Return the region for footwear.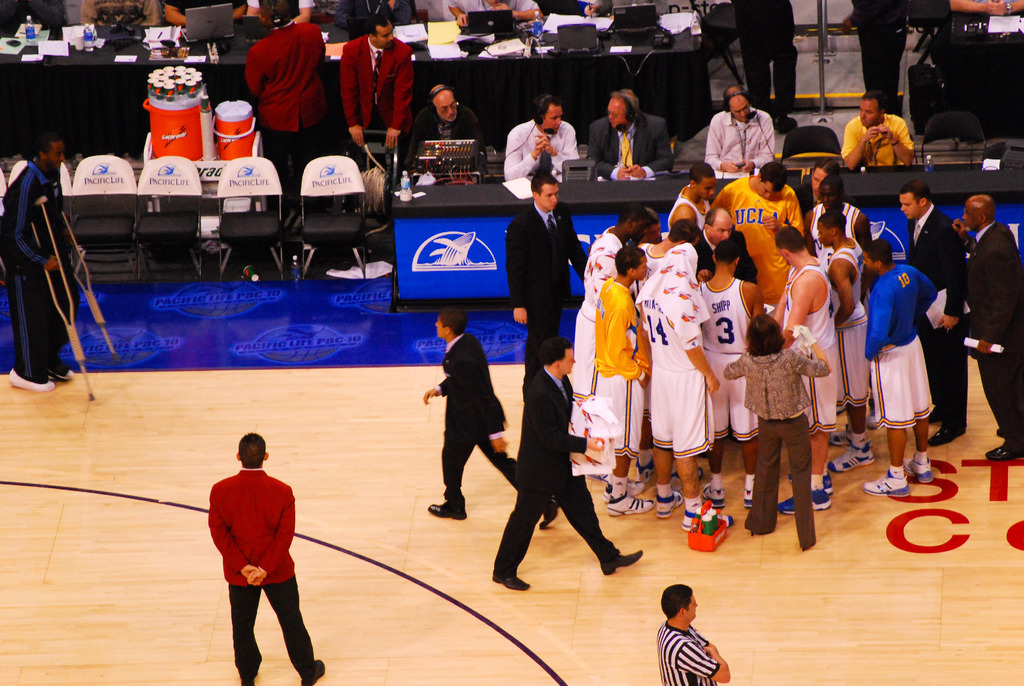
x1=230 y1=663 x2=269 y2=685.
